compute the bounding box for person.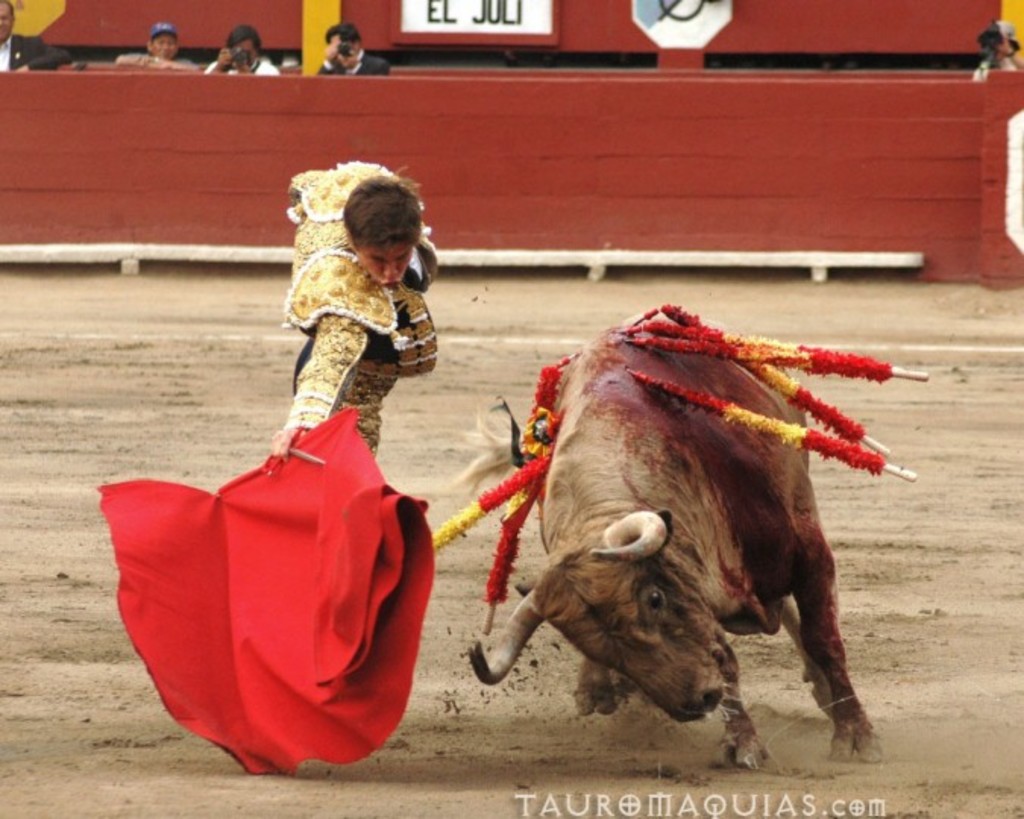
Rect(0, 3, 68, 68).
